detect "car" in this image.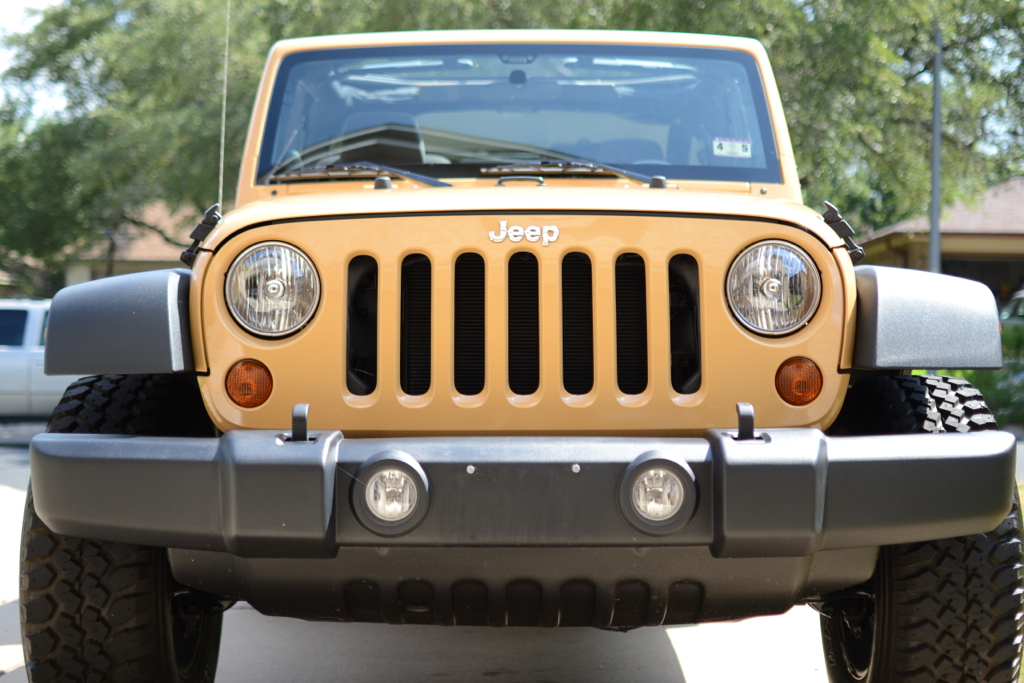
Detection: [15, 30, 1022, 682].
